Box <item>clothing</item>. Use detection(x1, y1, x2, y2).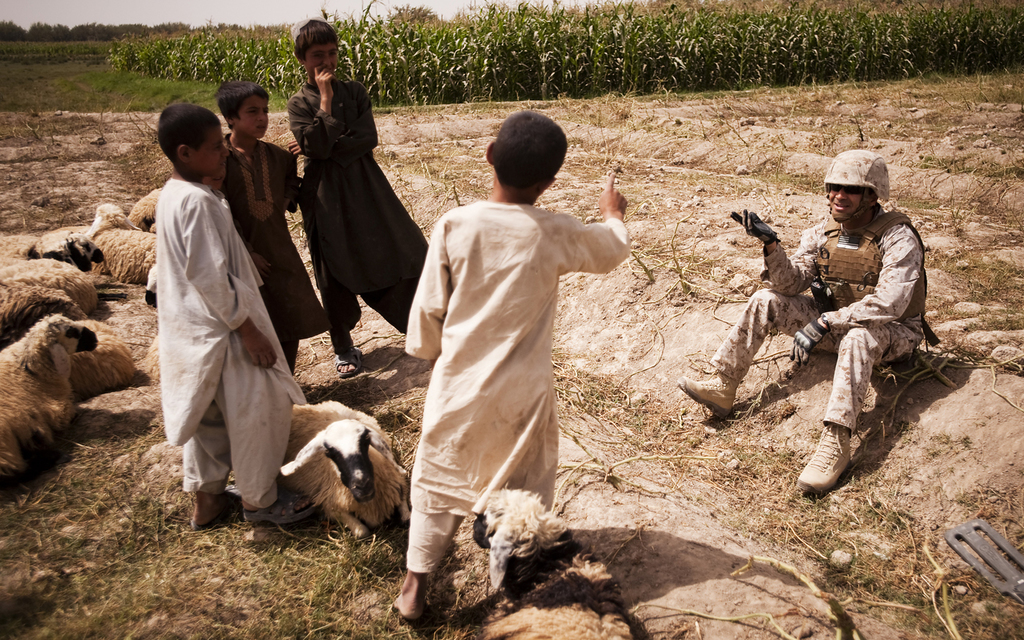
detection(718, 212, 943, 434).
